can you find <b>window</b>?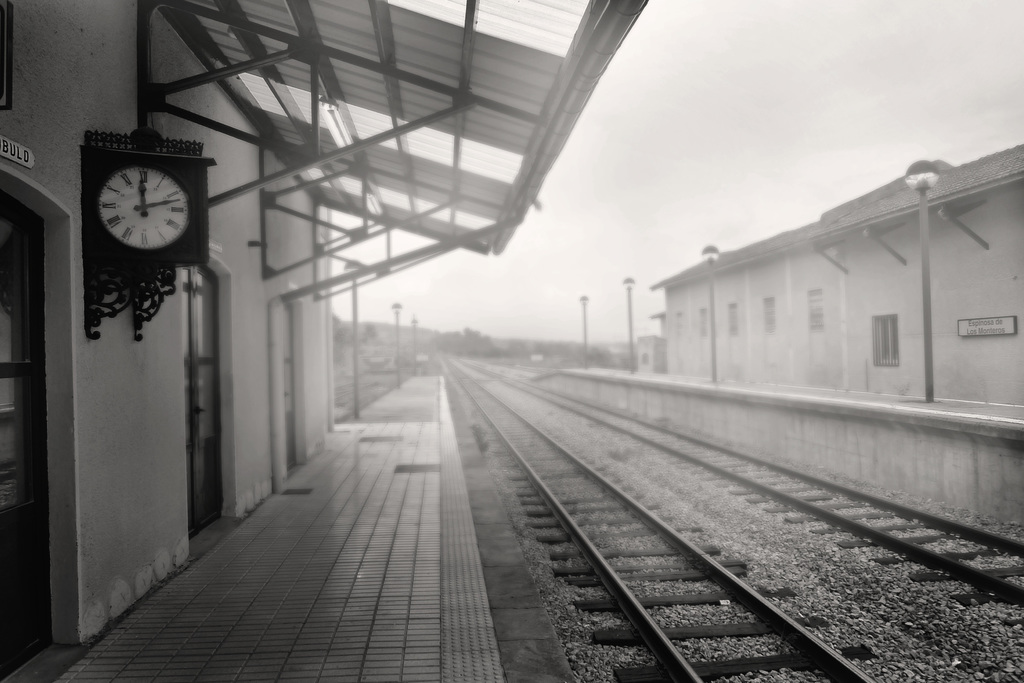
Yes, bounding box: region(729, 301, 742, 335).
